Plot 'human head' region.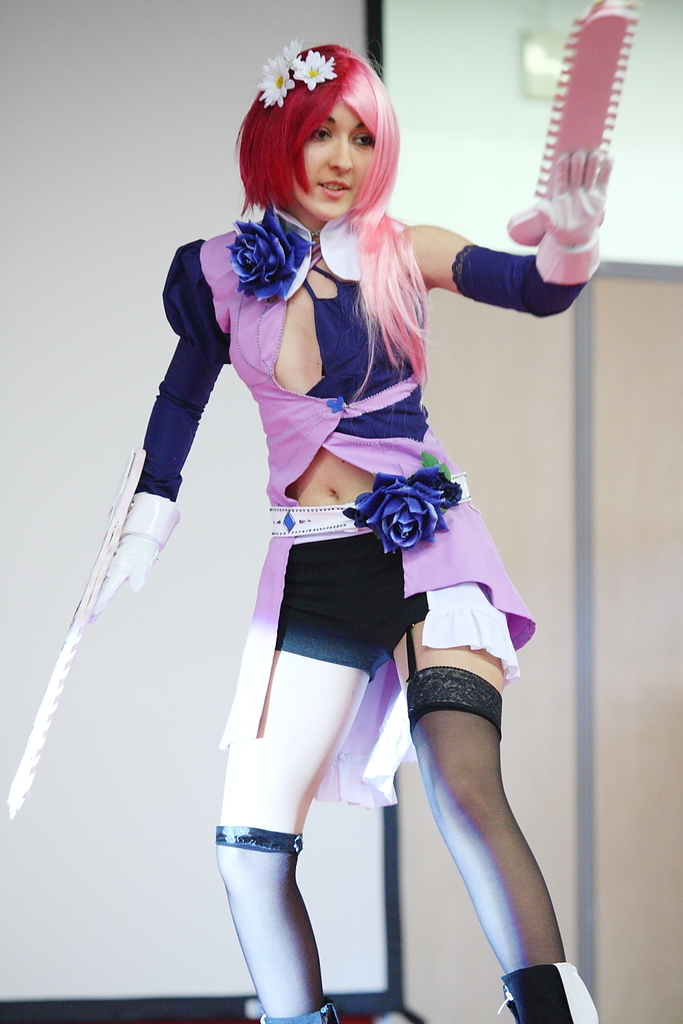
Plotted at locate(251, 45, 411, 215).
